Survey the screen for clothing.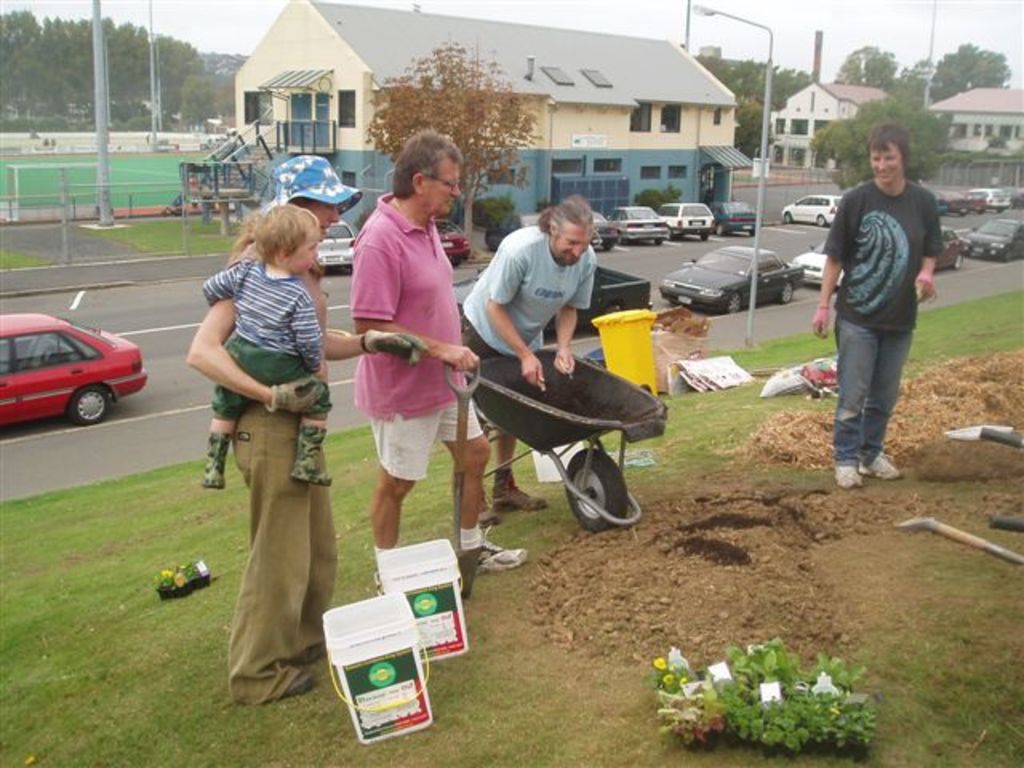
Survey found: BBox(202, 256, 331, 416).
